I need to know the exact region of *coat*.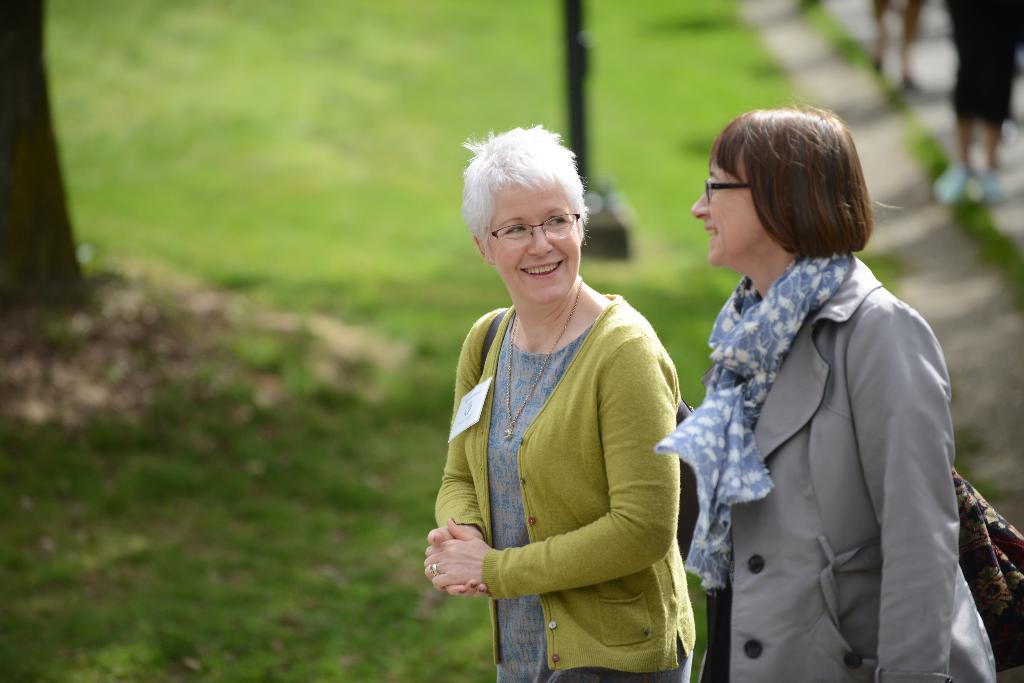
Region: rect(700, 256, 998, 682).
